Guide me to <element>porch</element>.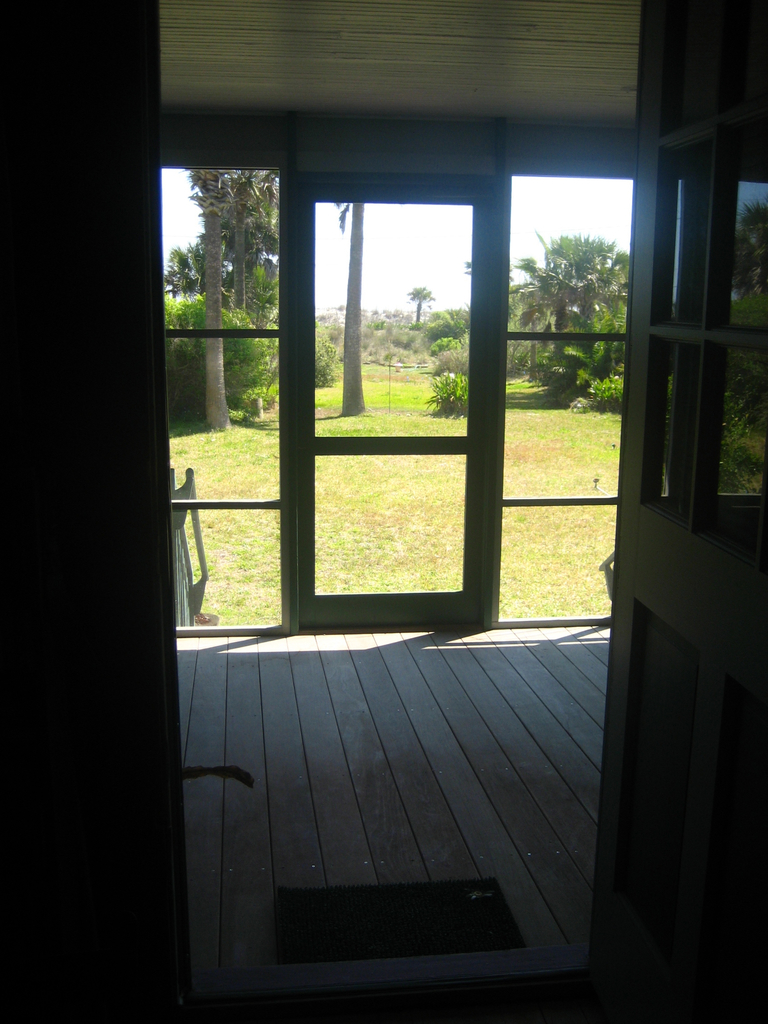
Guidance: Rect(164, 152, 767, 619).
